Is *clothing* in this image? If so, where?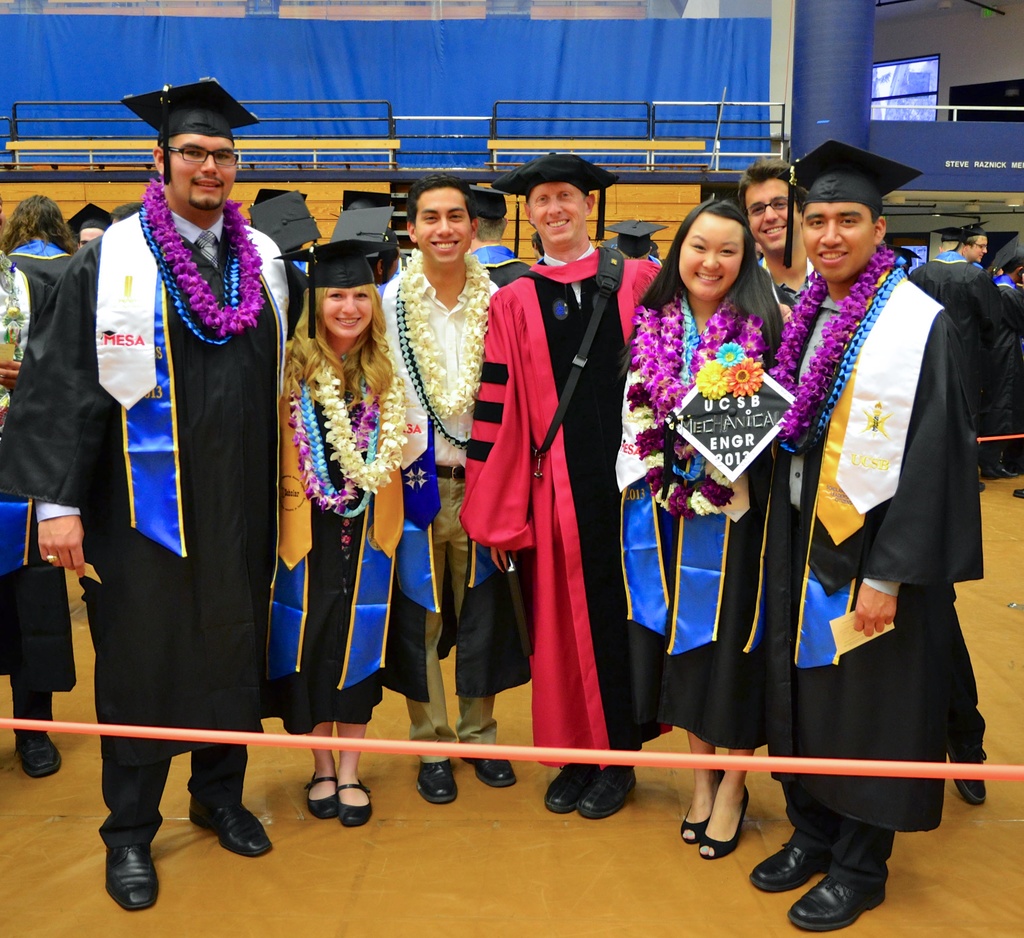
Yes, at 937:242:989:272.
